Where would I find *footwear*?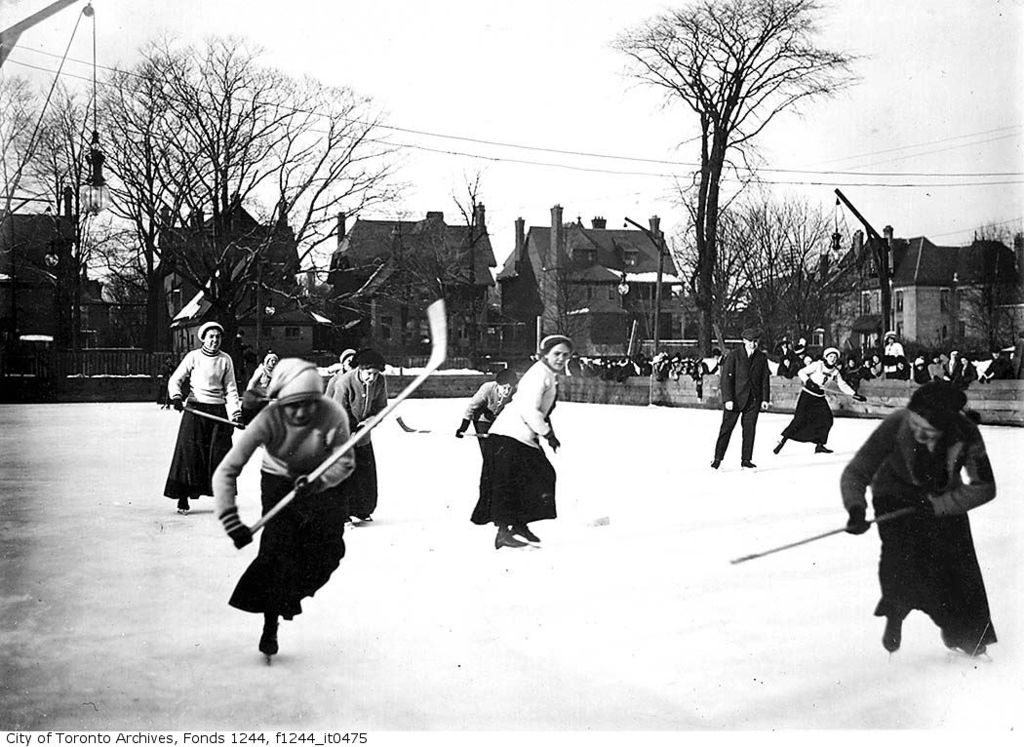
At (x1=812, y1=441, x2=839, y2=454).
